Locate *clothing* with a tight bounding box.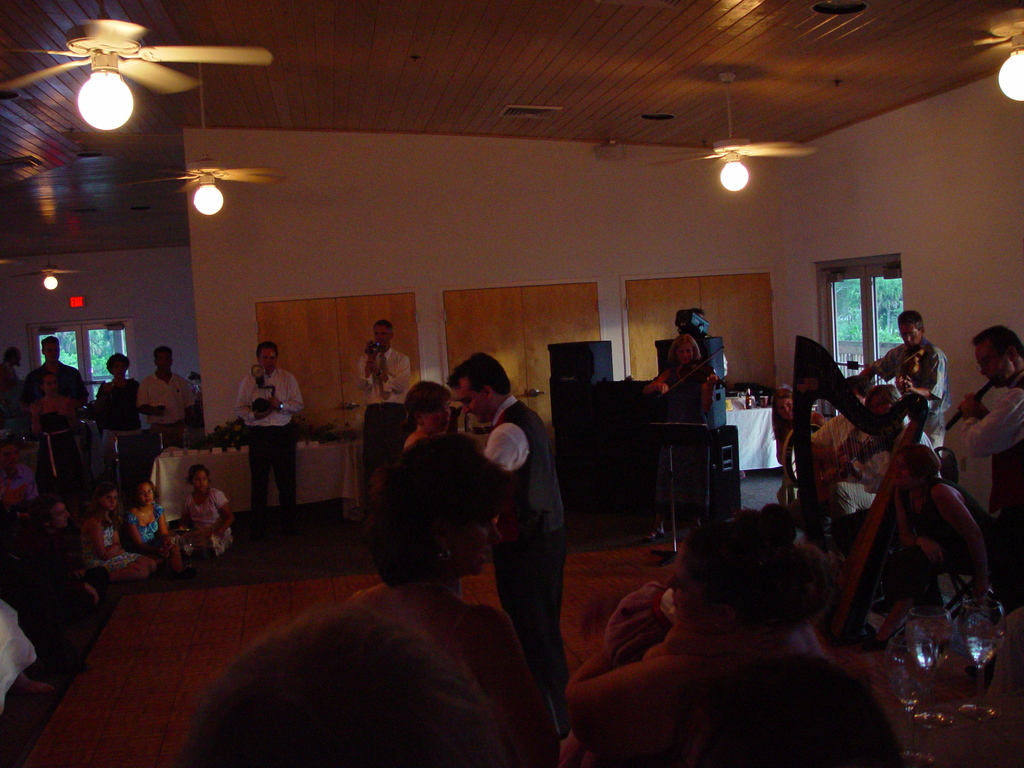
<region>353, 342, 409, 491</region>.
